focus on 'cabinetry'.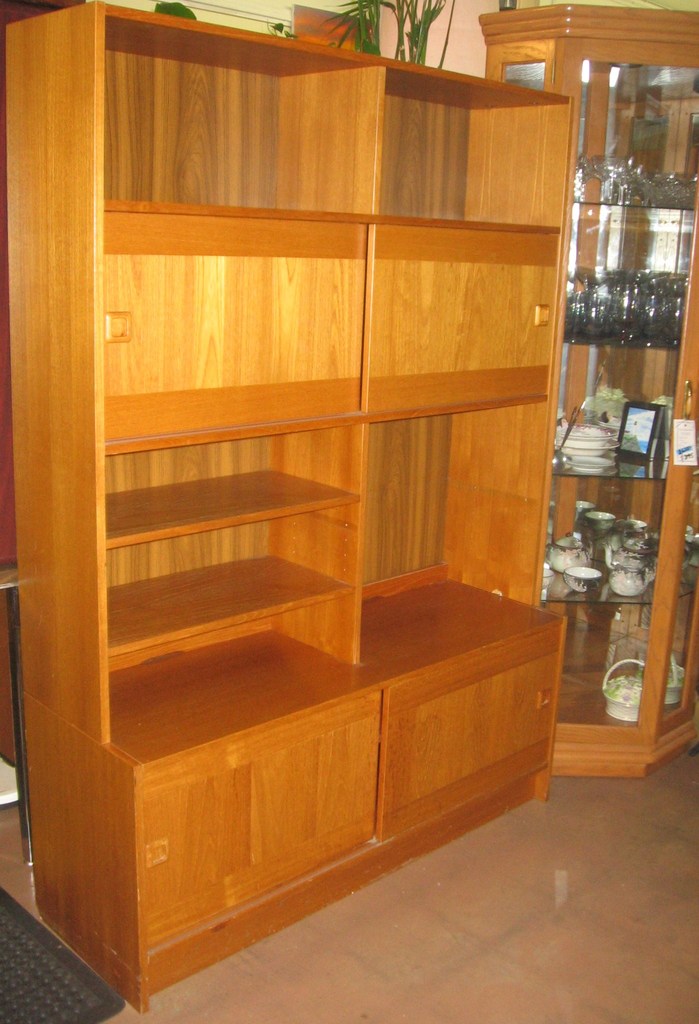
Focused at [left=87, top=234, right=359, bottom=461].
